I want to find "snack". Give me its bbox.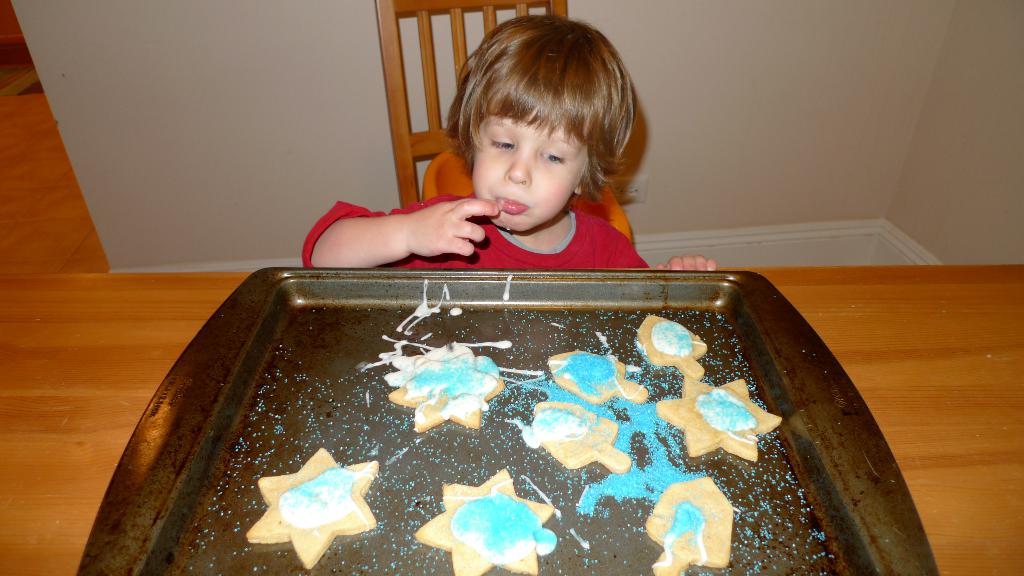
pyautogui.locateOnScreen(529, 403, 644, 476).
